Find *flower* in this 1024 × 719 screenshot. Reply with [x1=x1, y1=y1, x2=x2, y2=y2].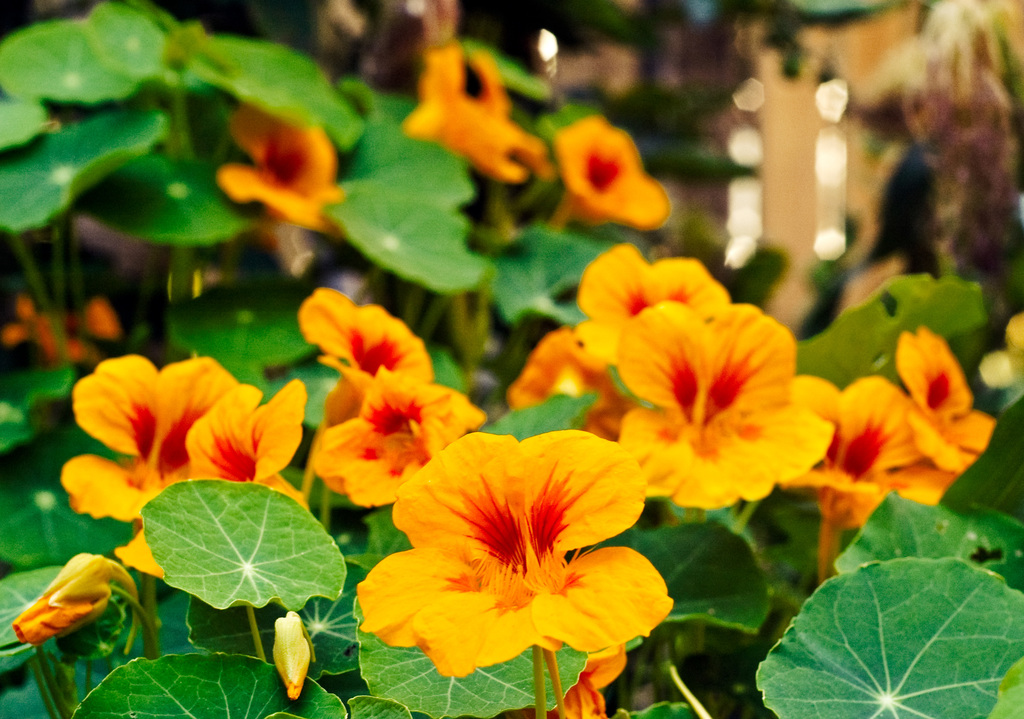
[x1=216, y1=99, x2=351, y2=263].
